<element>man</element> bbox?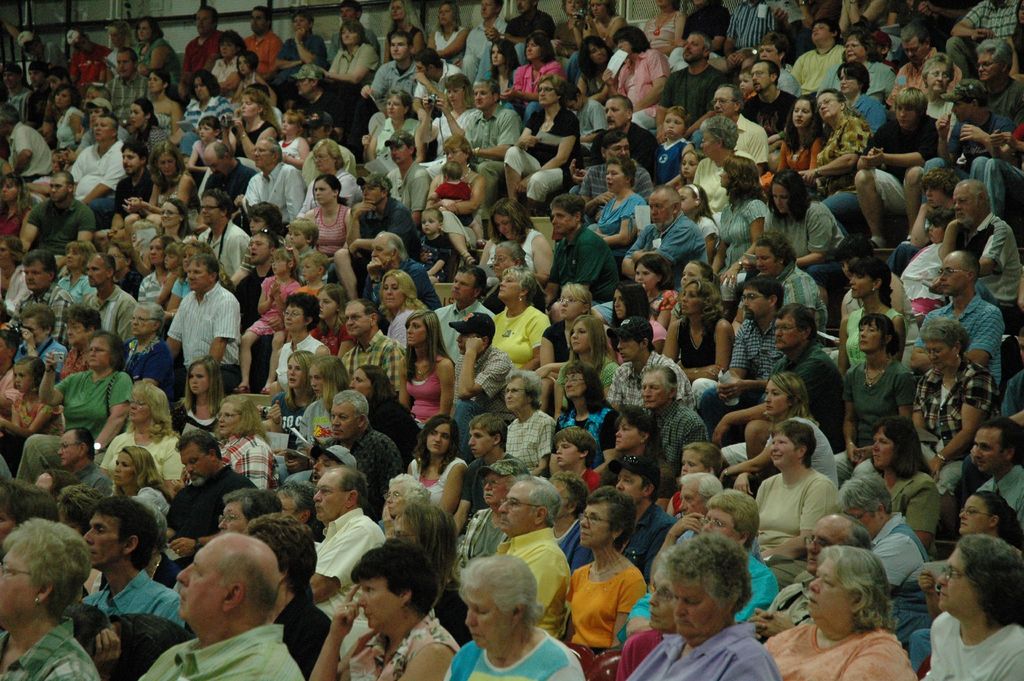
651,32,726,142
